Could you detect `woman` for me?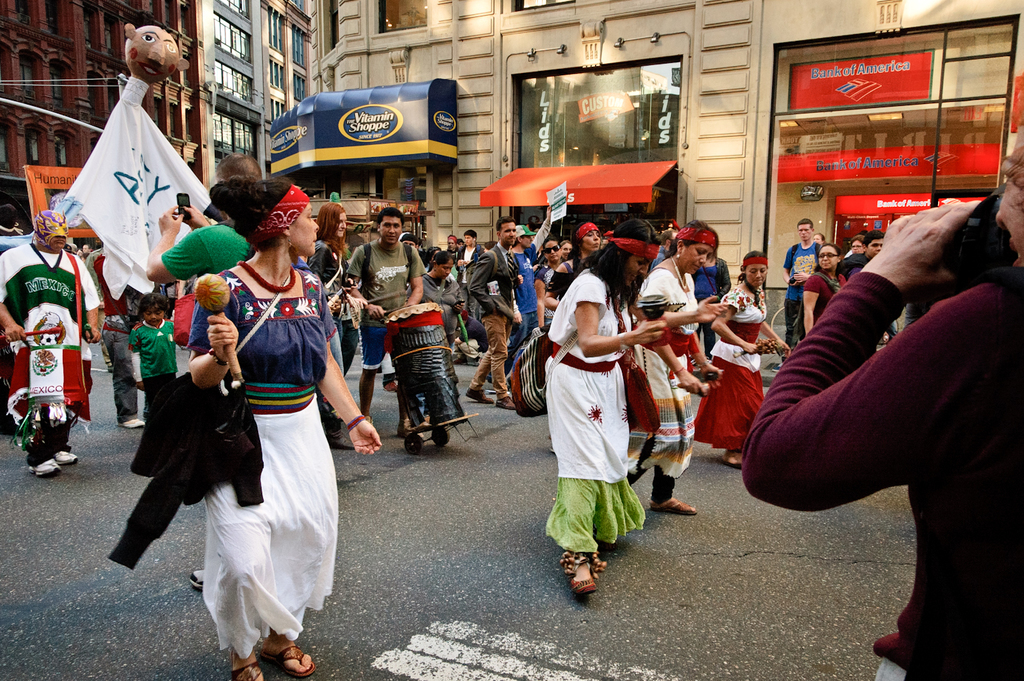
Detection result: 694/236/733/359.
